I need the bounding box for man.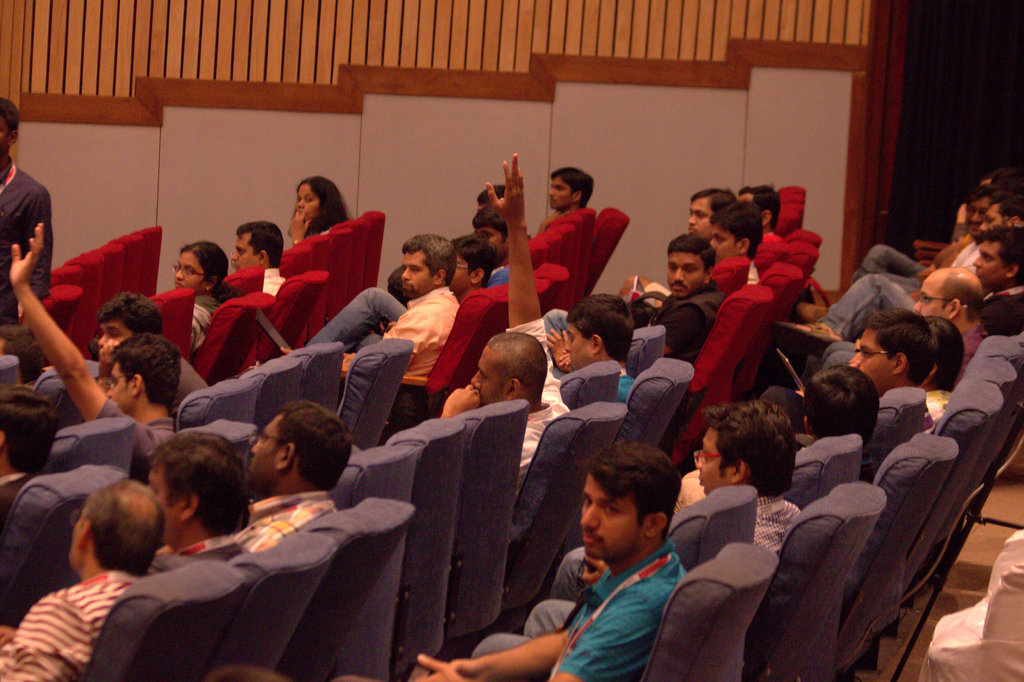
Here it is: 760, 191, 1018, 353.
